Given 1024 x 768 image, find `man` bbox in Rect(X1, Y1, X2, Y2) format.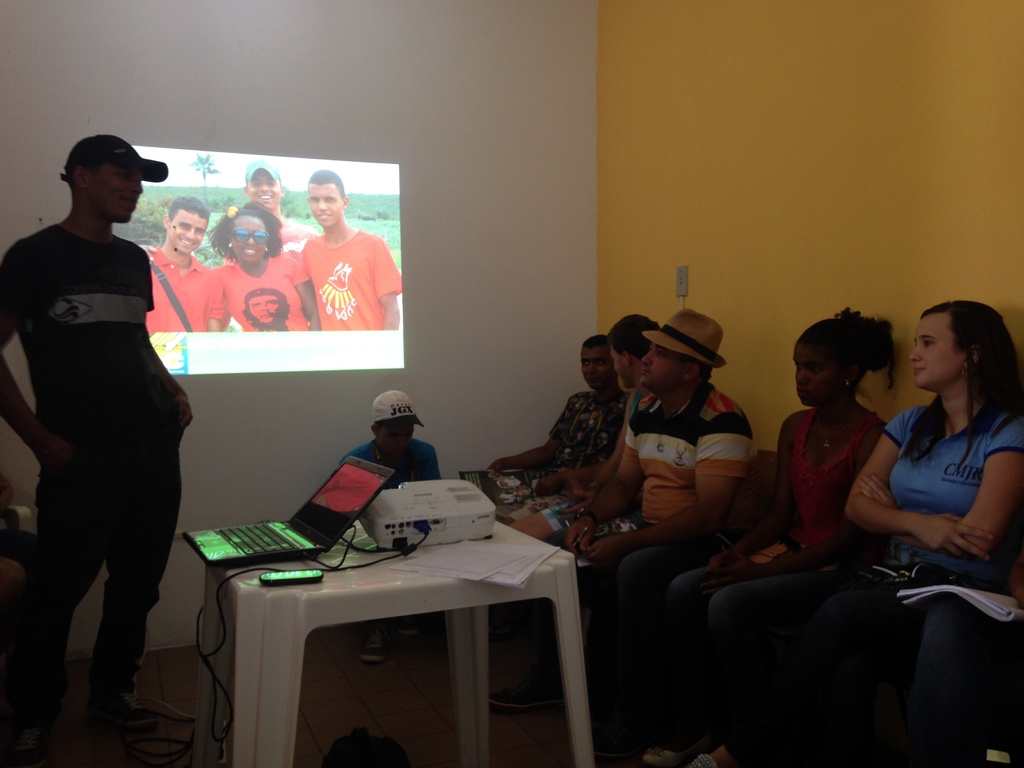
Rect(13, 141, 207, 749).
